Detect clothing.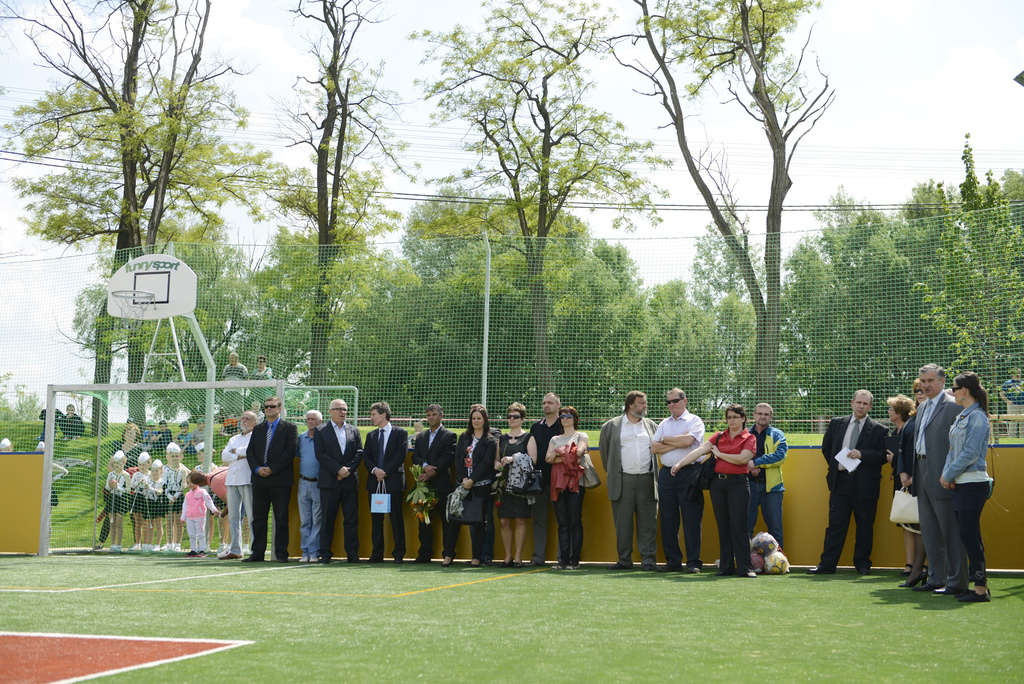
Detected at l=886, t=408, r=920, b=501.
